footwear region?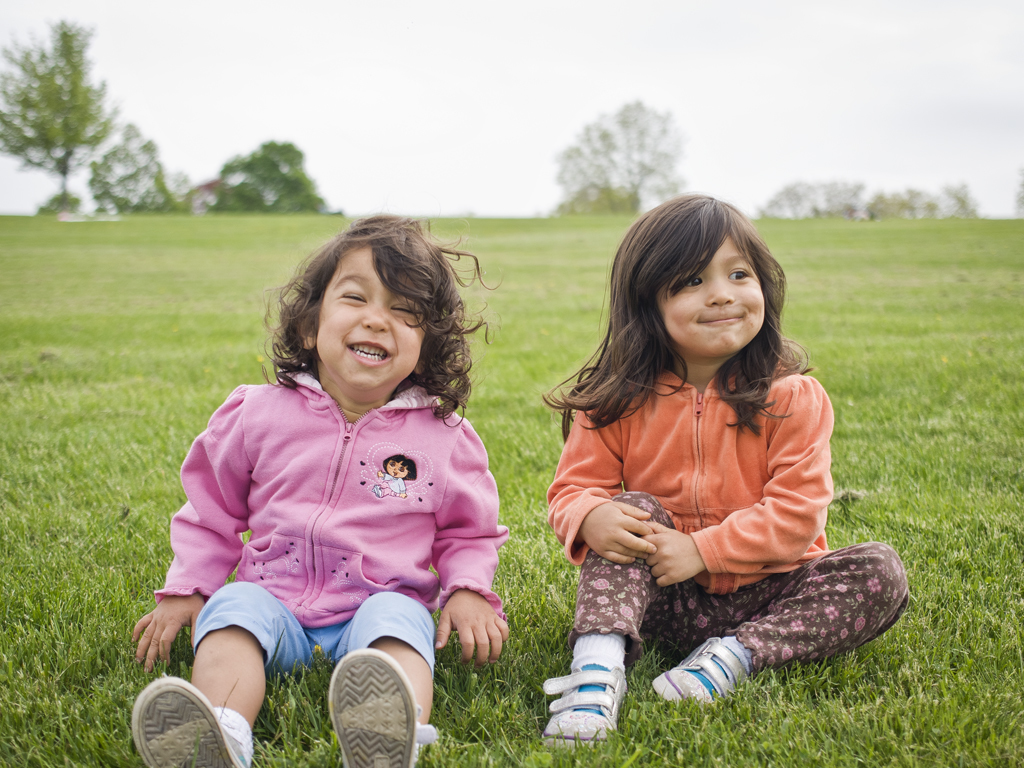
bbox(544, 648, 627, 756)
